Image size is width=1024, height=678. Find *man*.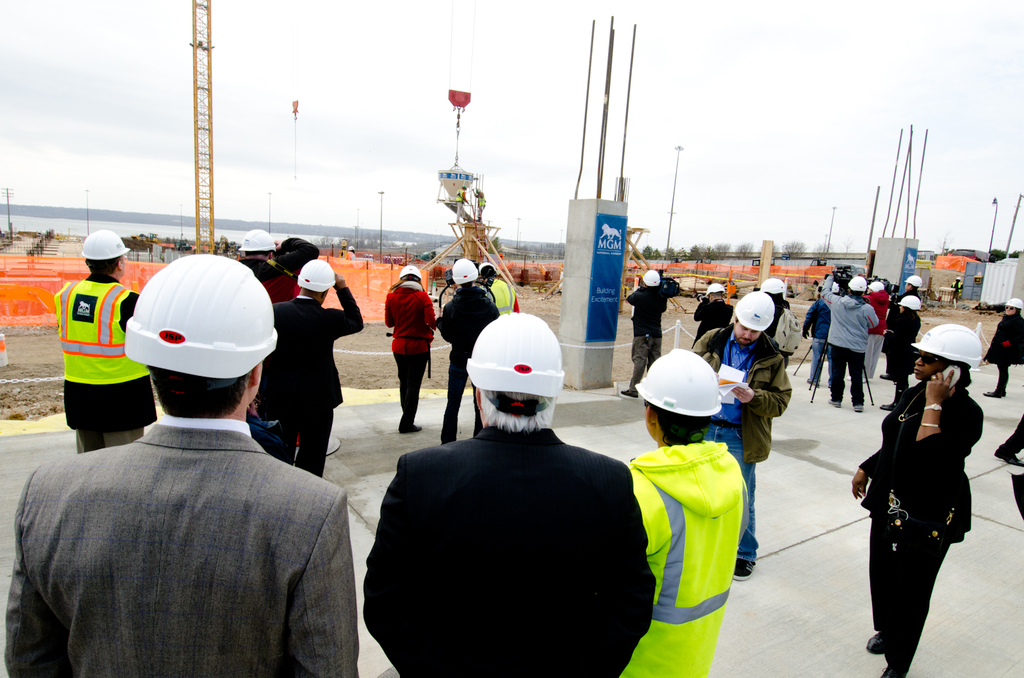
[817, 264, 881, 416].
